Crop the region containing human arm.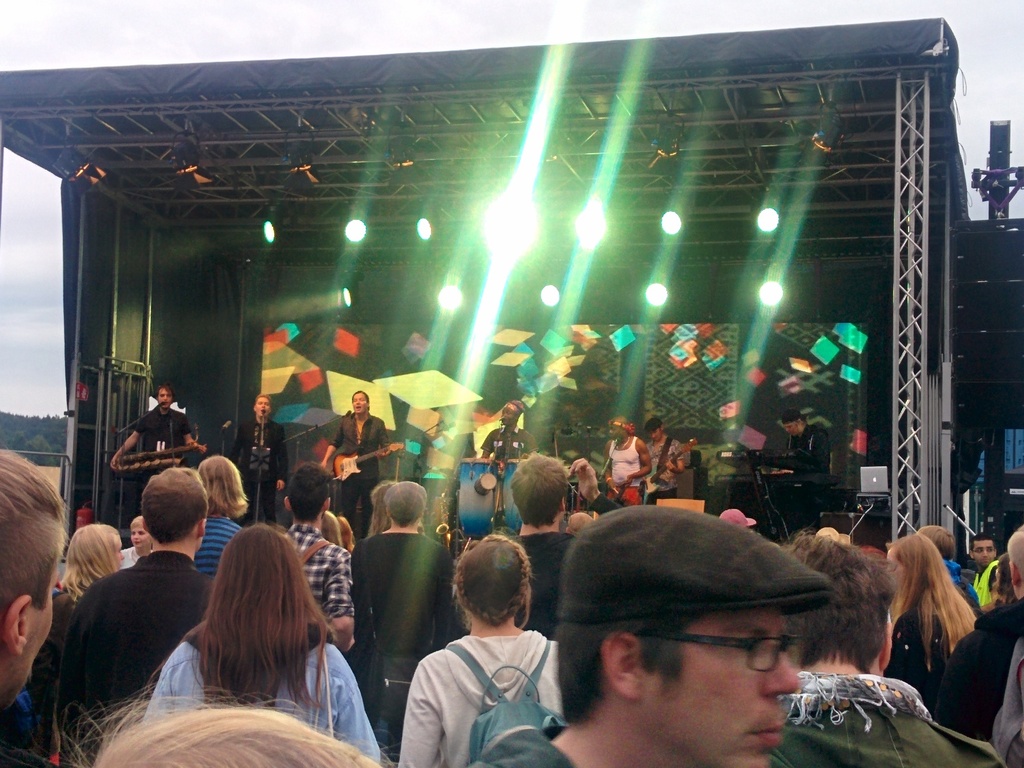
Crop region: BBox(229, 425, 248, 466).
